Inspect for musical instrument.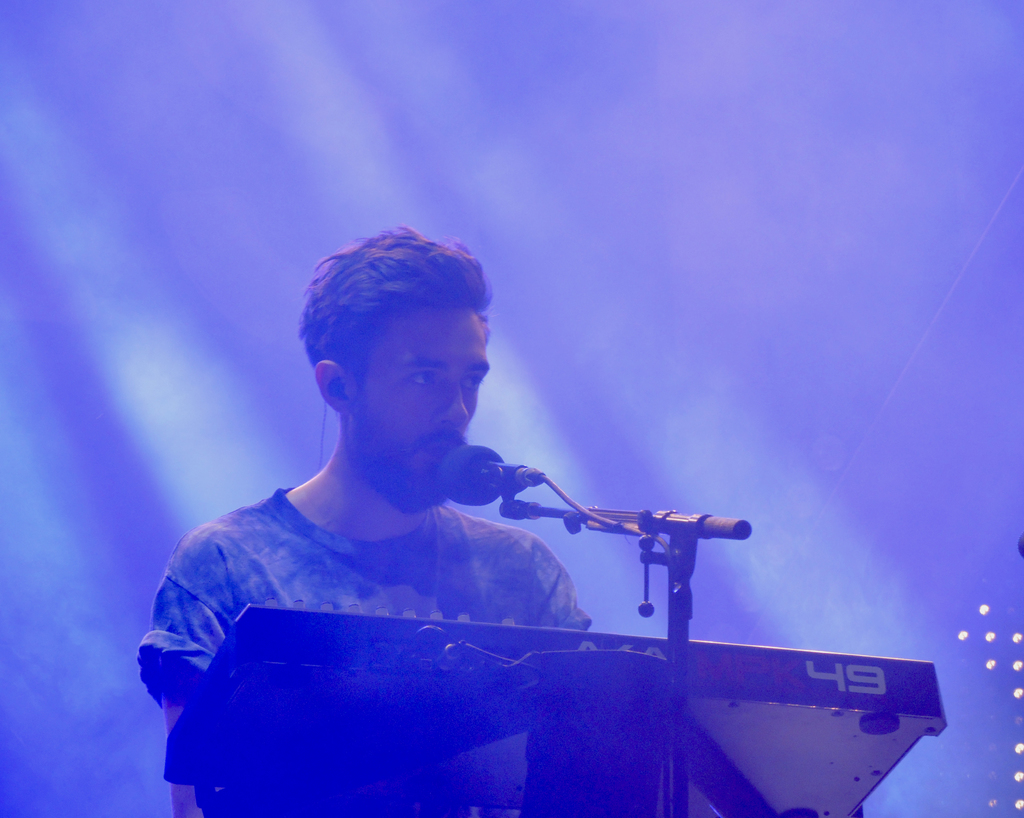
Inspection: <bbox>166, 602, 947, 817</bbox>.
